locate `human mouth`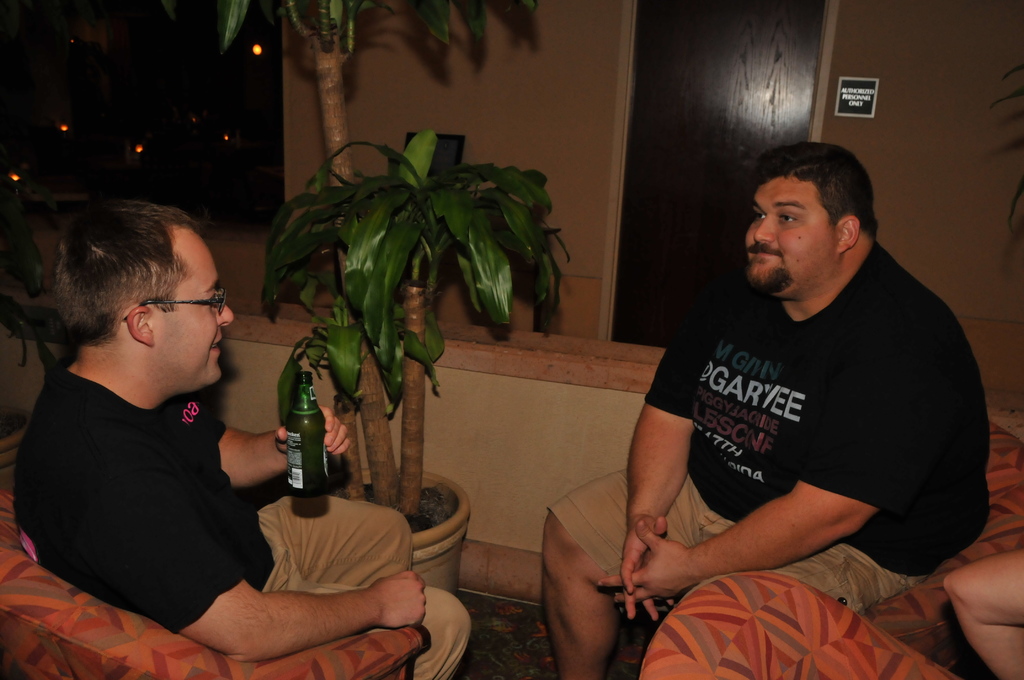
(203, 336, 224, 355)
